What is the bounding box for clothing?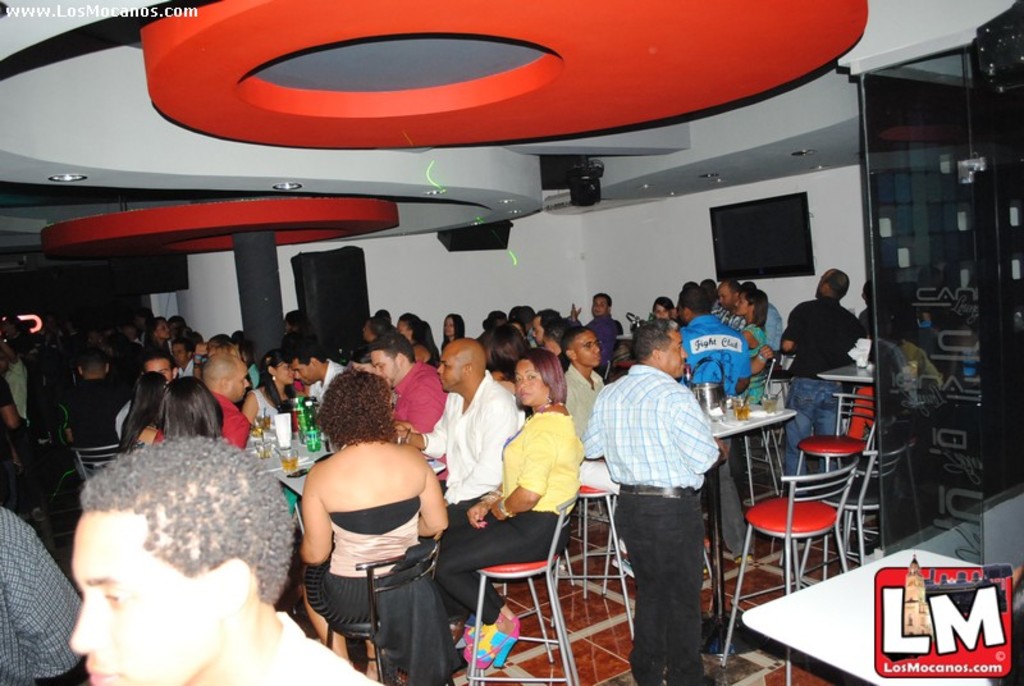
x1=419, y1=369, x2=525, y2=540.
